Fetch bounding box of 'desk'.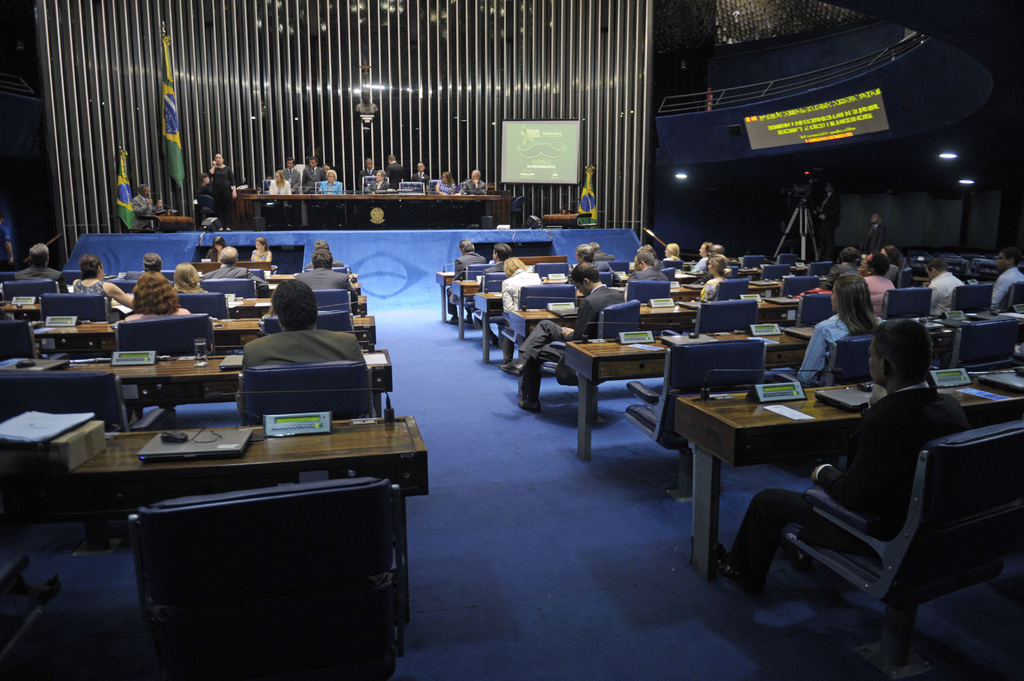
Bbox: (left=666, top=364, right=1023, bottom=586).
